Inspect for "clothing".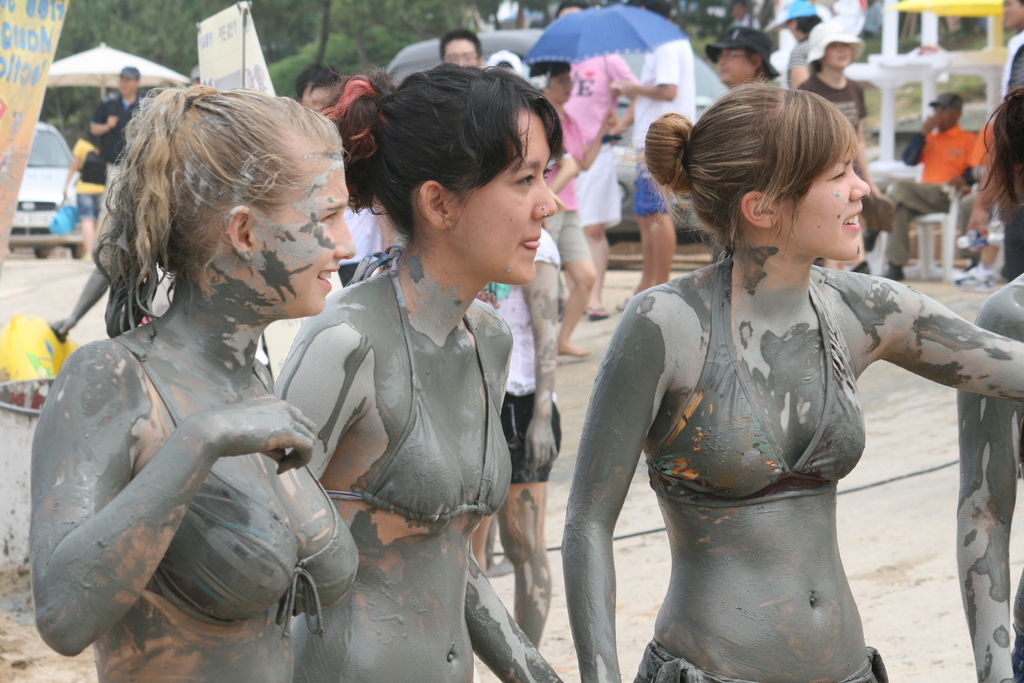
Inspection: {"left": 628, "top": 247, "right": 900, "bottom": 682}.
